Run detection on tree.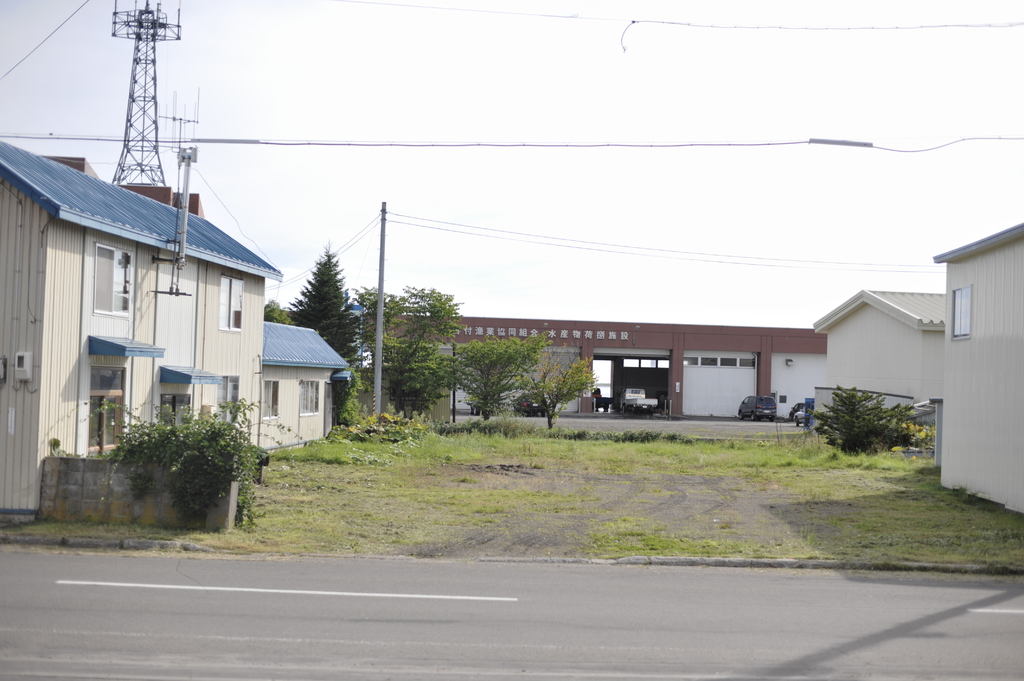
Result: 262, 295, 294, 324.
